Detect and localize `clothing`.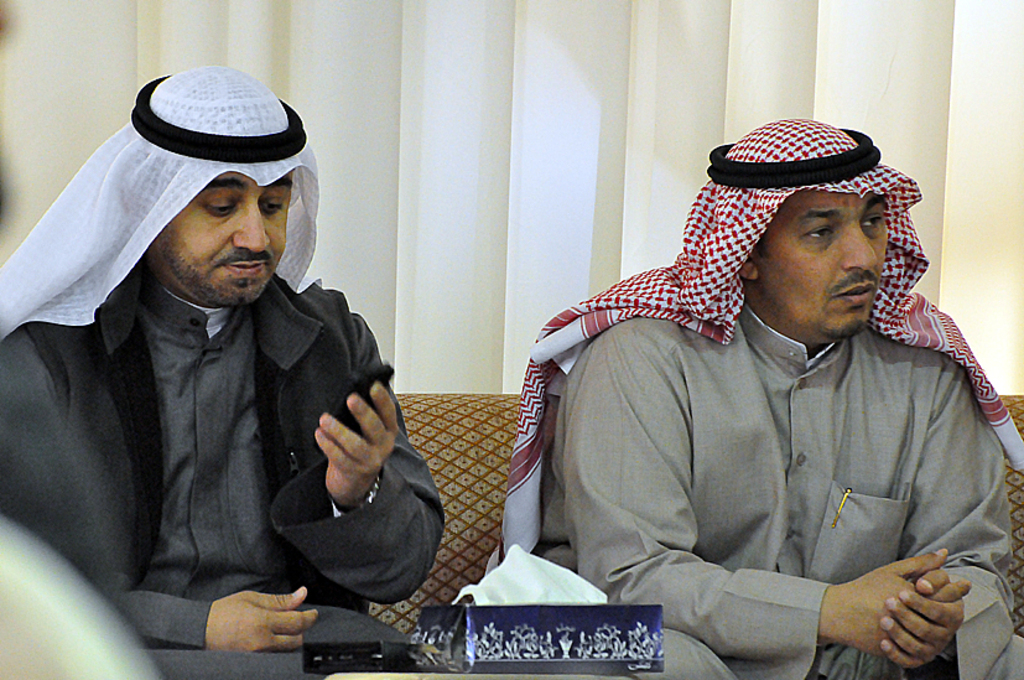
Localized at detection(542, 284, 1023, 679).
